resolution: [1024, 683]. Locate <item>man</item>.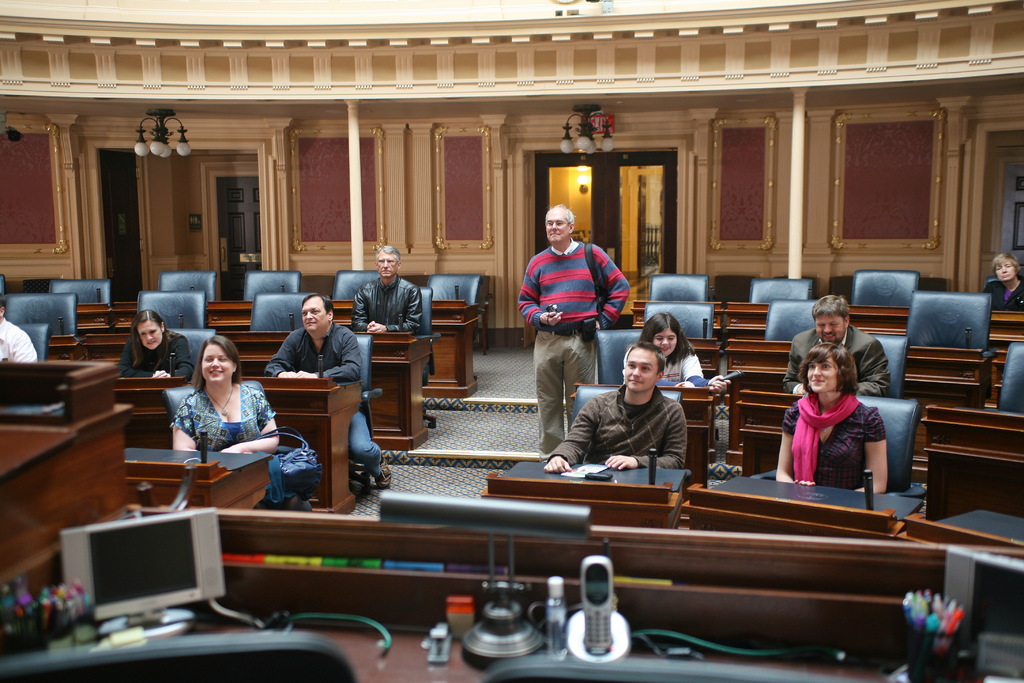
0/298/39/362.
